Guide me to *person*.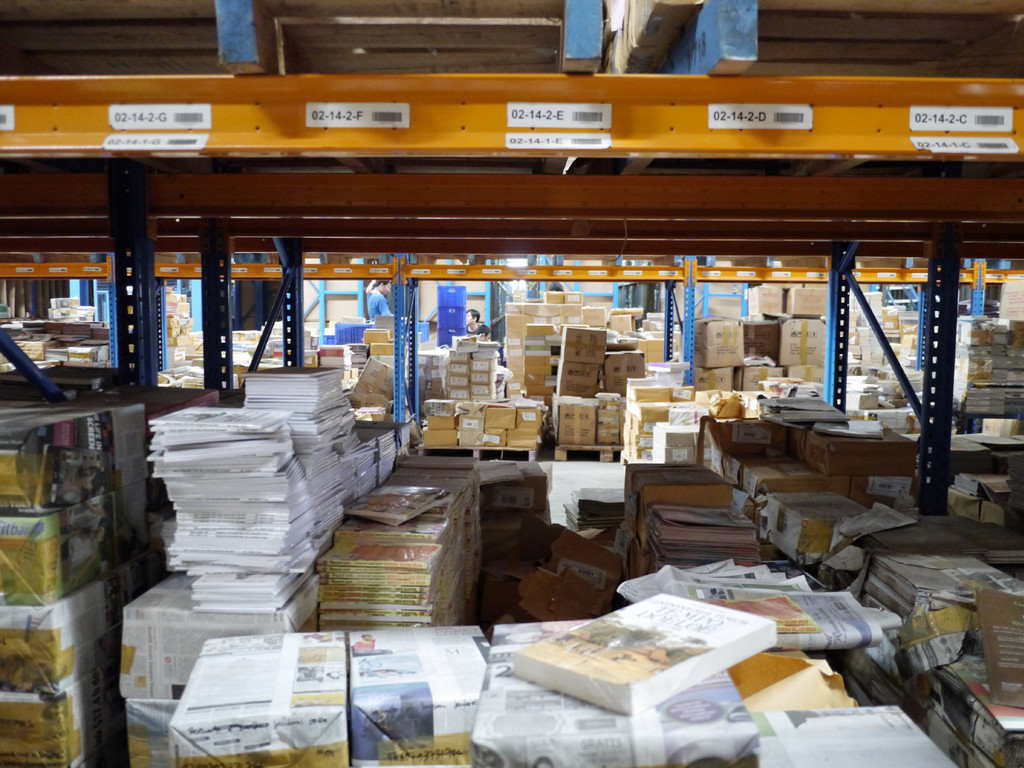
Guidance: x1=362 y1=279 x2=392 y2=319.
